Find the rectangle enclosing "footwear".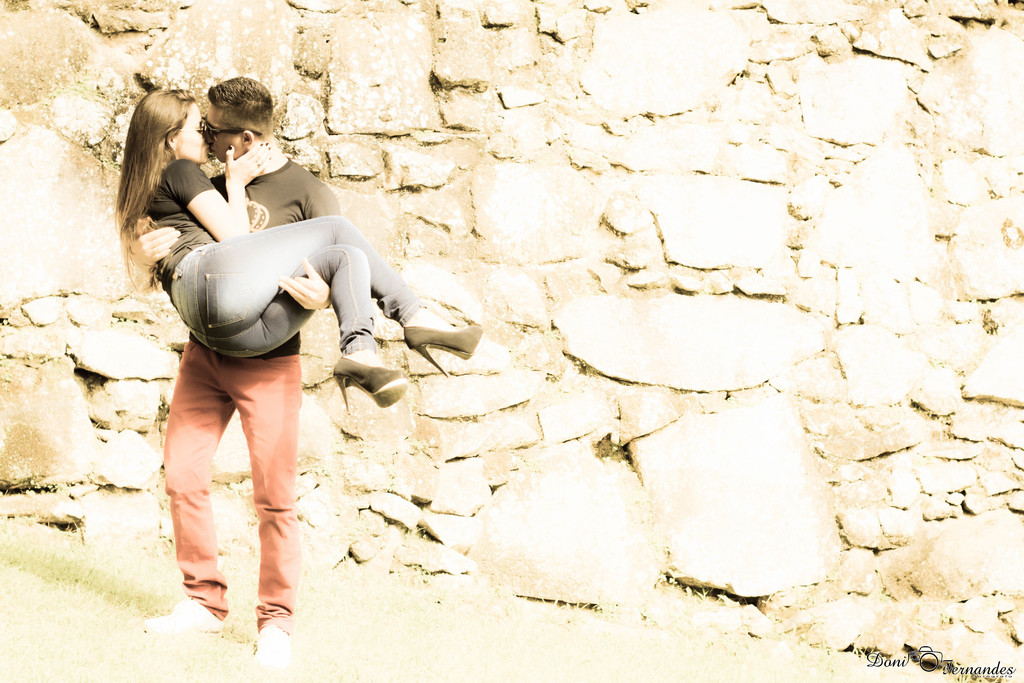
<region>141, 595, 227, 638</region>.
